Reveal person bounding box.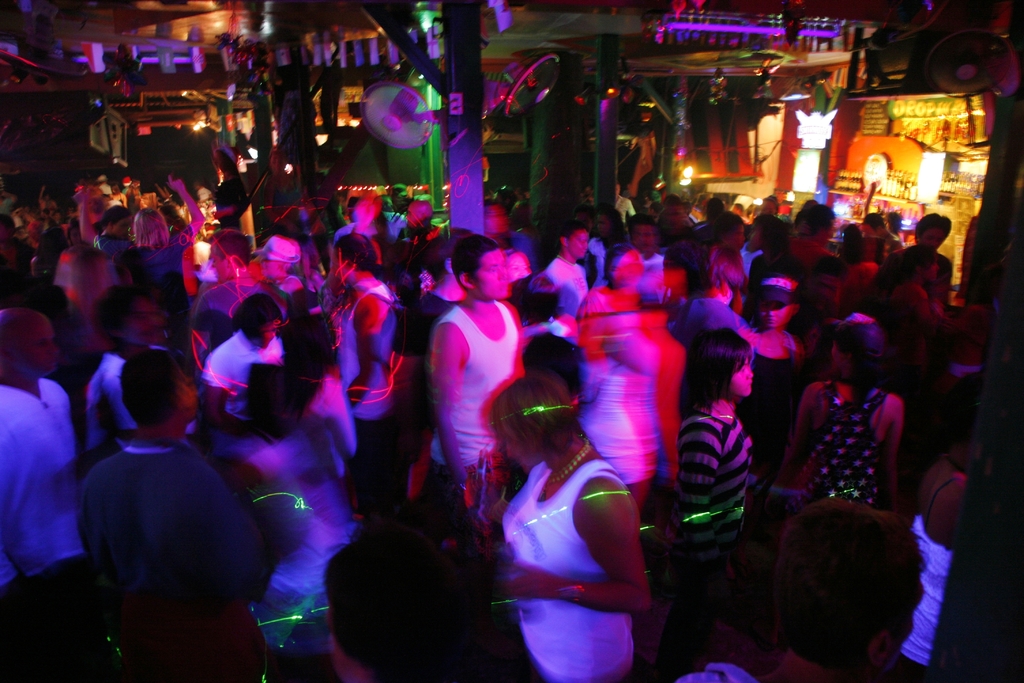
Revealed: x1=918, y1=390, x2=996, y2=682.
